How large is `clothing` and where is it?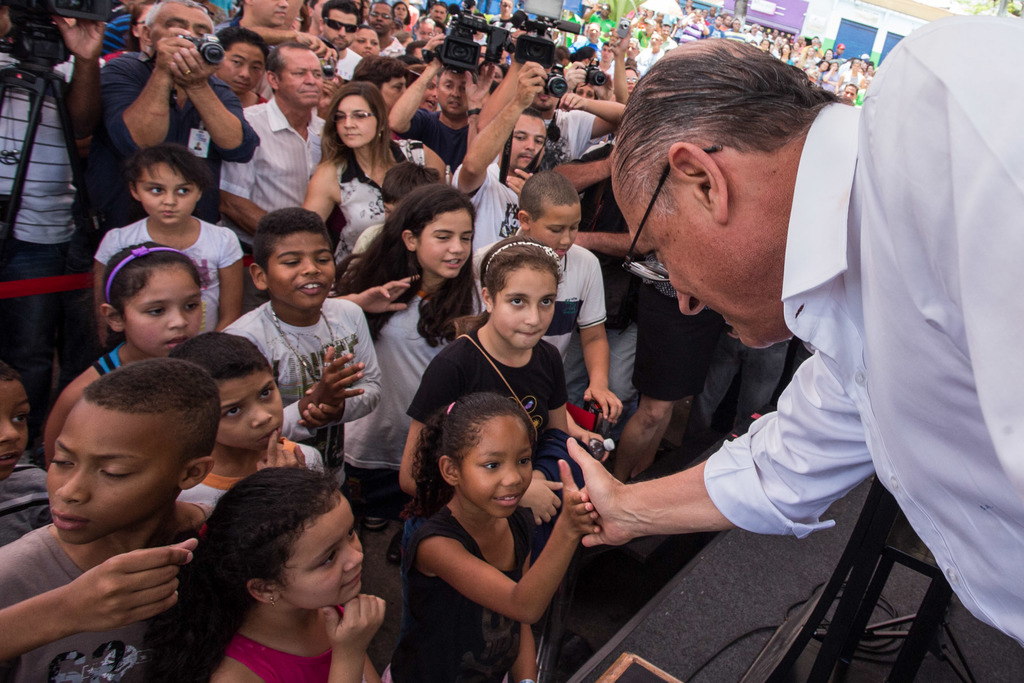
Bounding box: <box>803,0,1023,655</box>.
